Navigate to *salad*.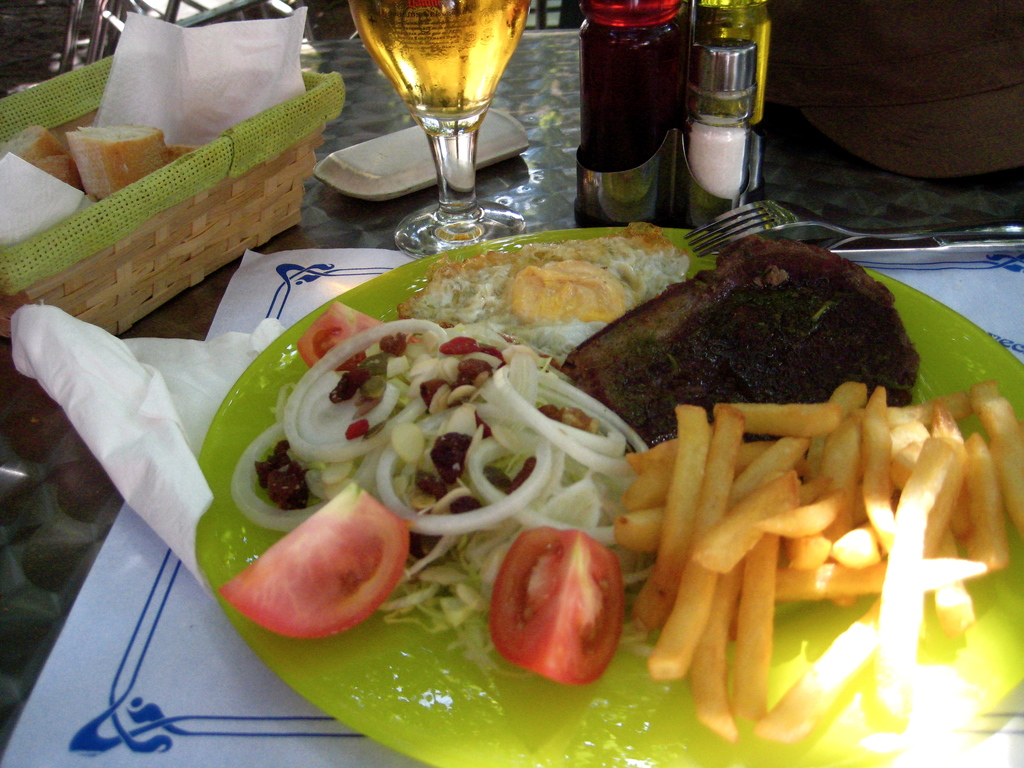
Navigation target: [left=228, top=265, right=647, bottom=696].
